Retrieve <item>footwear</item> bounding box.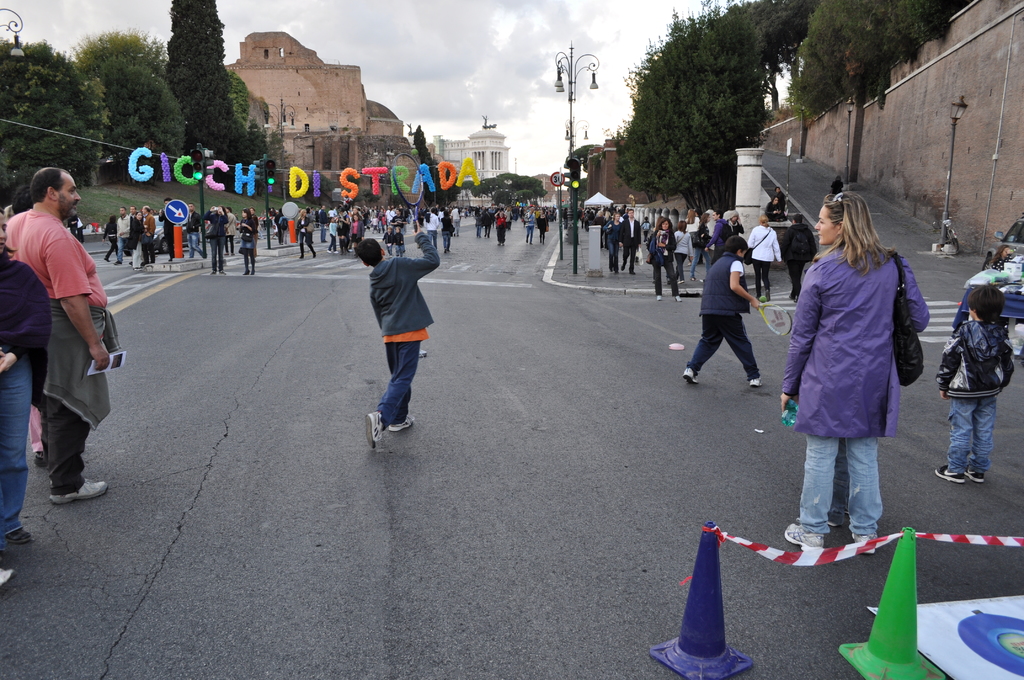
Bounding box: <region>937, 462, 964, 485</region>.
